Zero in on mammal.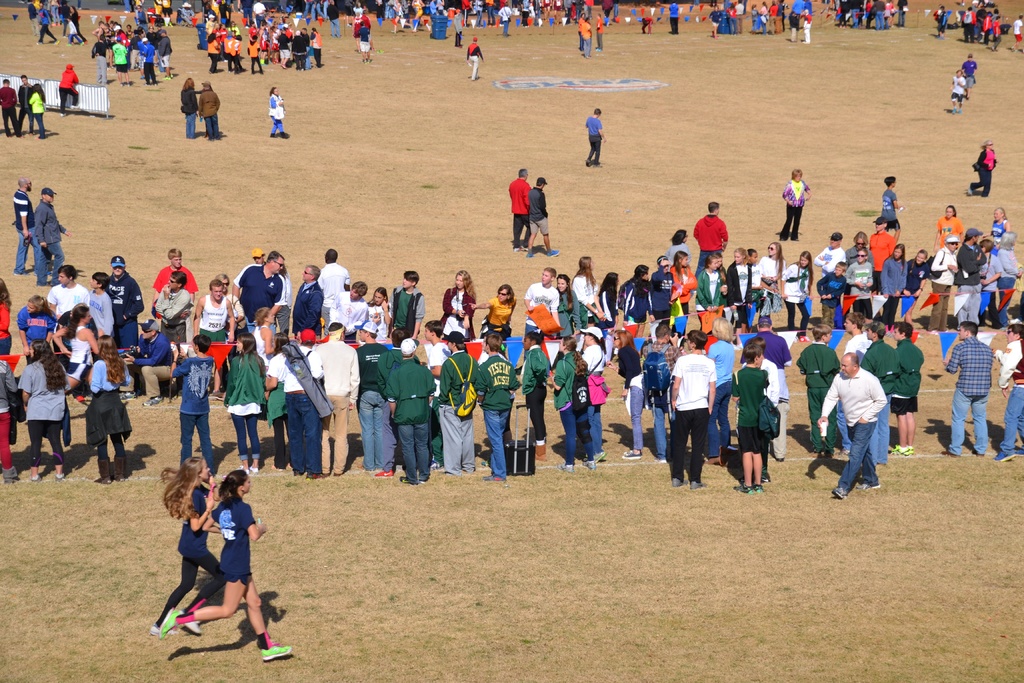
Zeroed in: {"x1": 55, "y1": 62, "x2": 79, "y2": 120}.
